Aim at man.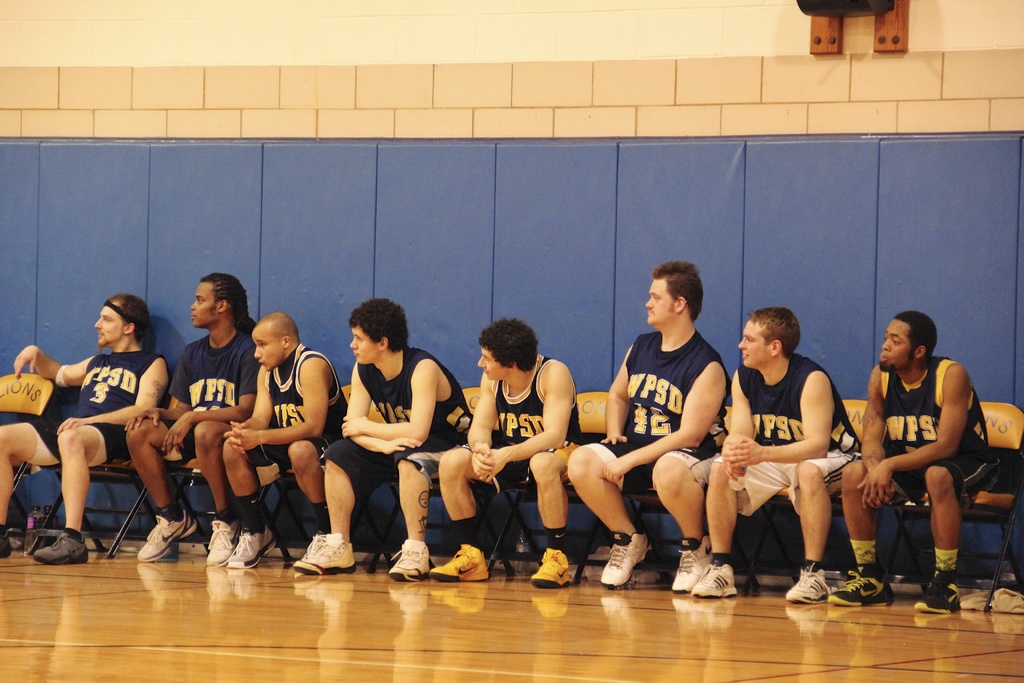
Aimed at x1=291, y1=297, x2=472, y2=586.
